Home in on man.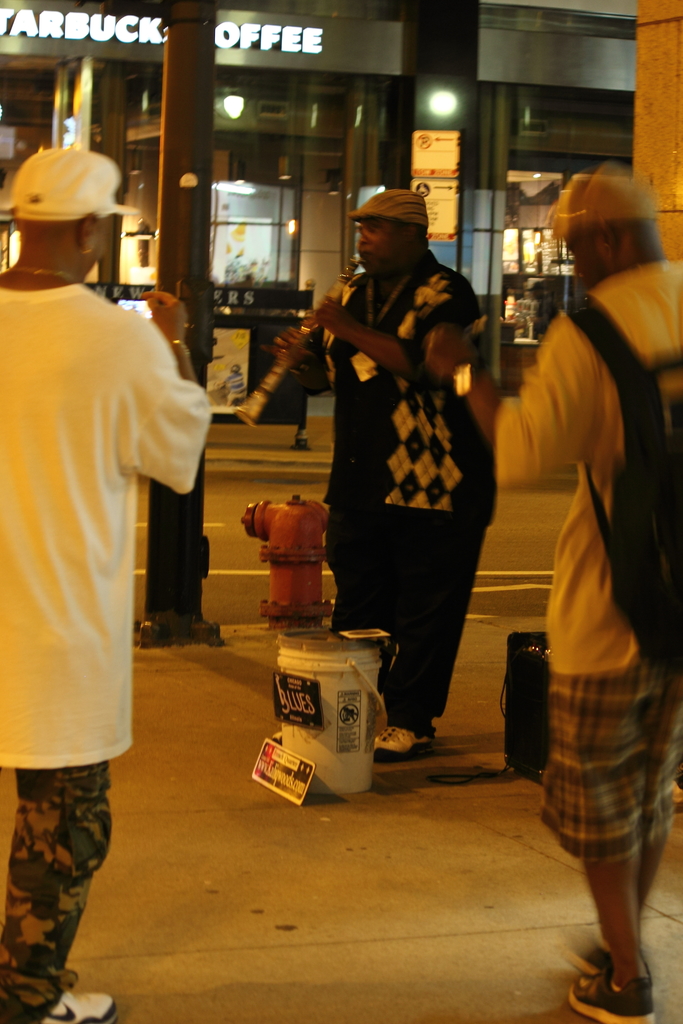
Homed in at box(0, 139, 217, 1023).
